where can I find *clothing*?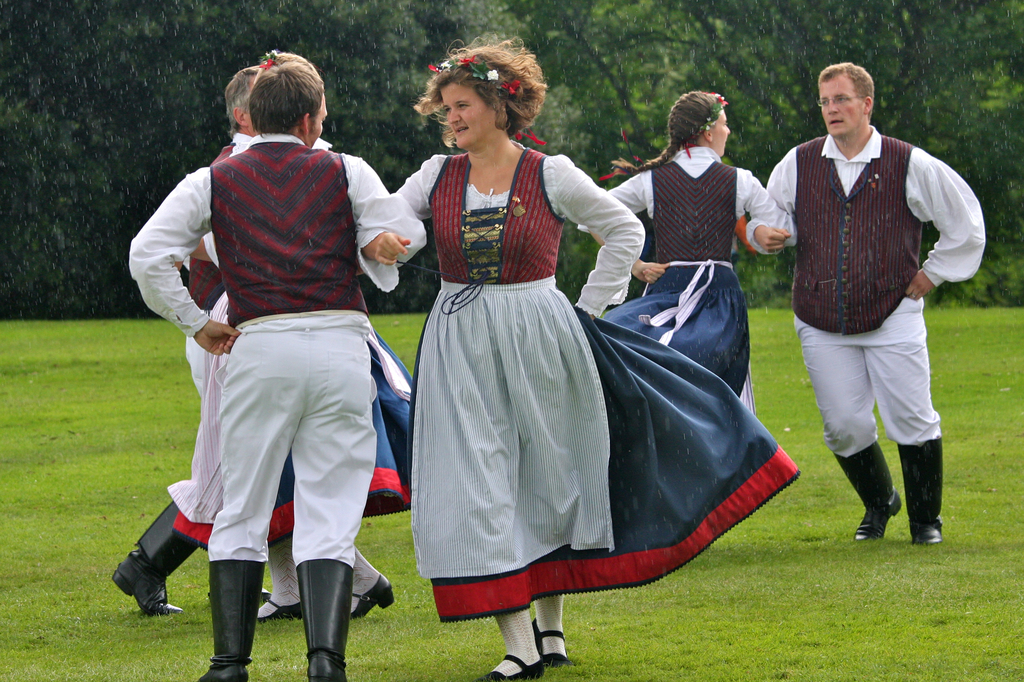
You can find it at <bbox>362, 149, 803, 607</bbox>.
